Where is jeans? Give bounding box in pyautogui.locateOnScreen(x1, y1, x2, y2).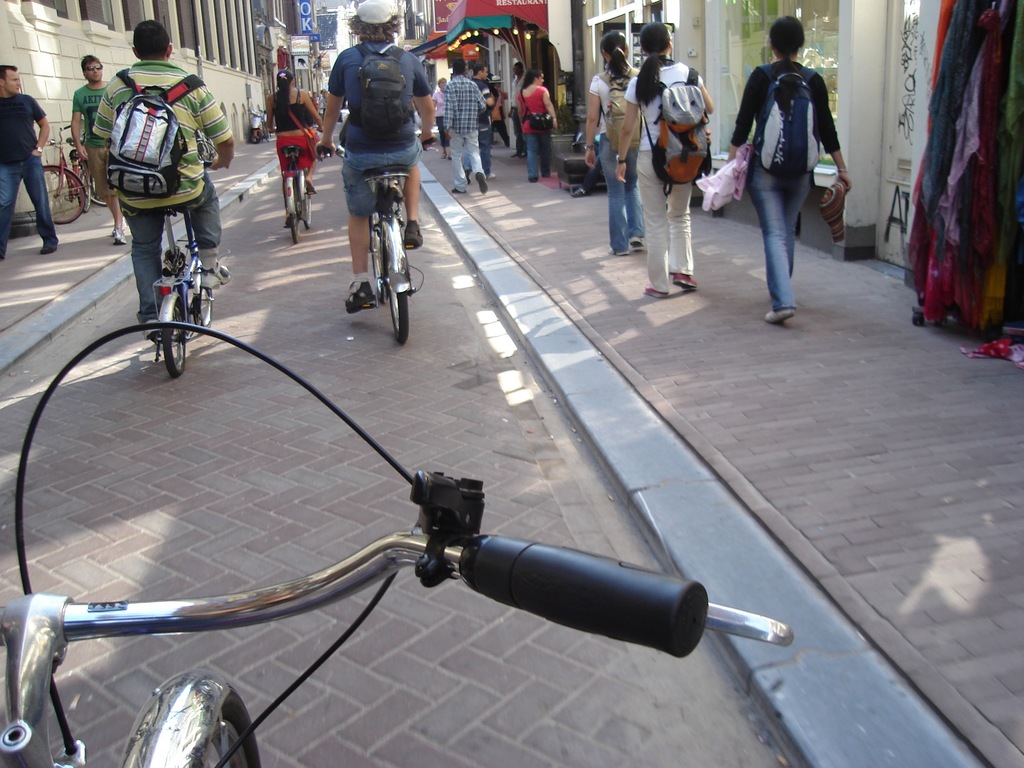
pyautogui.locateOnScreen(745, 168, 830, 292).
